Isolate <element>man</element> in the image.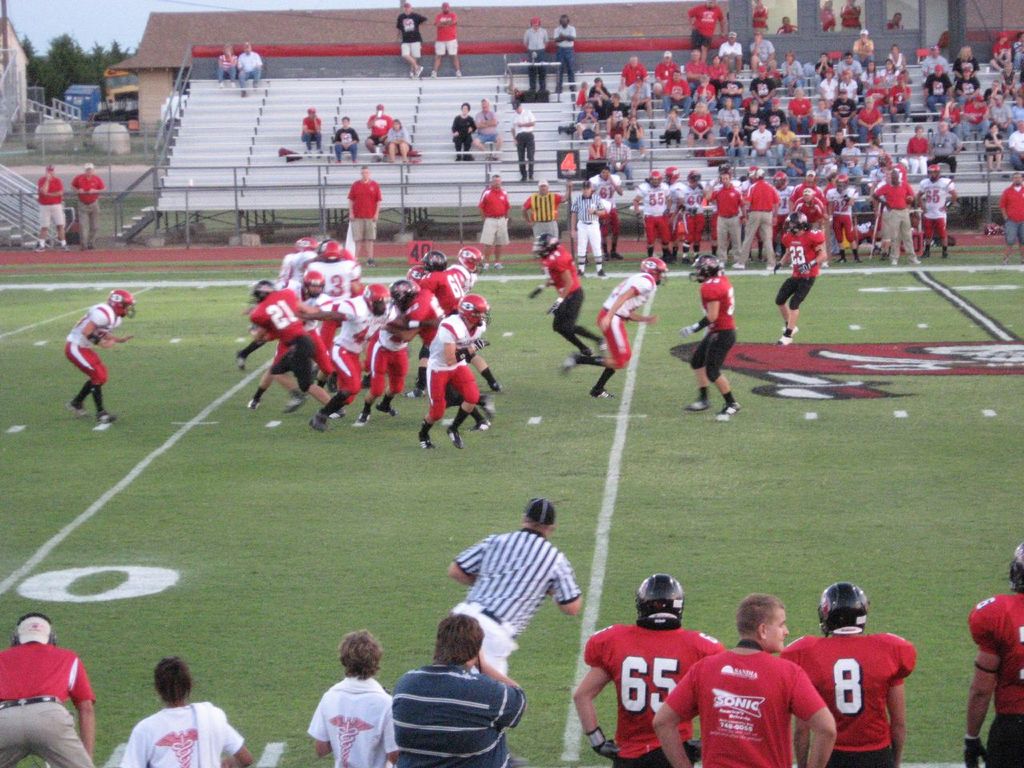
Isolated region: 886:10:902:30.
